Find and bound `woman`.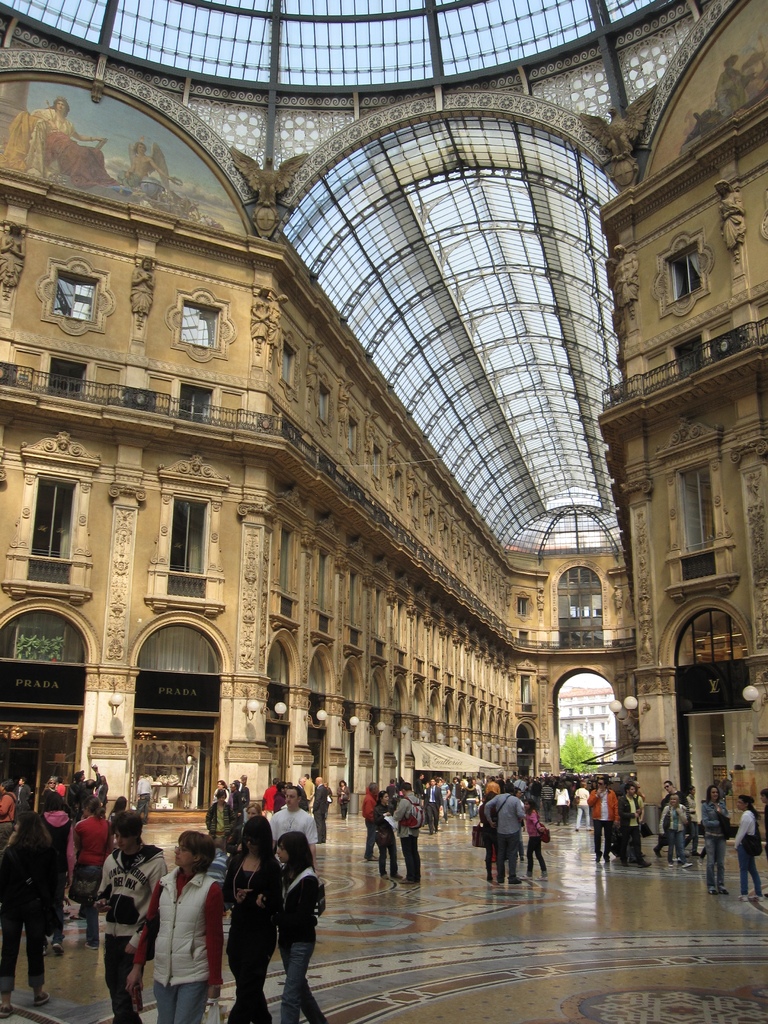
Bound: x1=335 y1=778 x2=351 y2=820.
